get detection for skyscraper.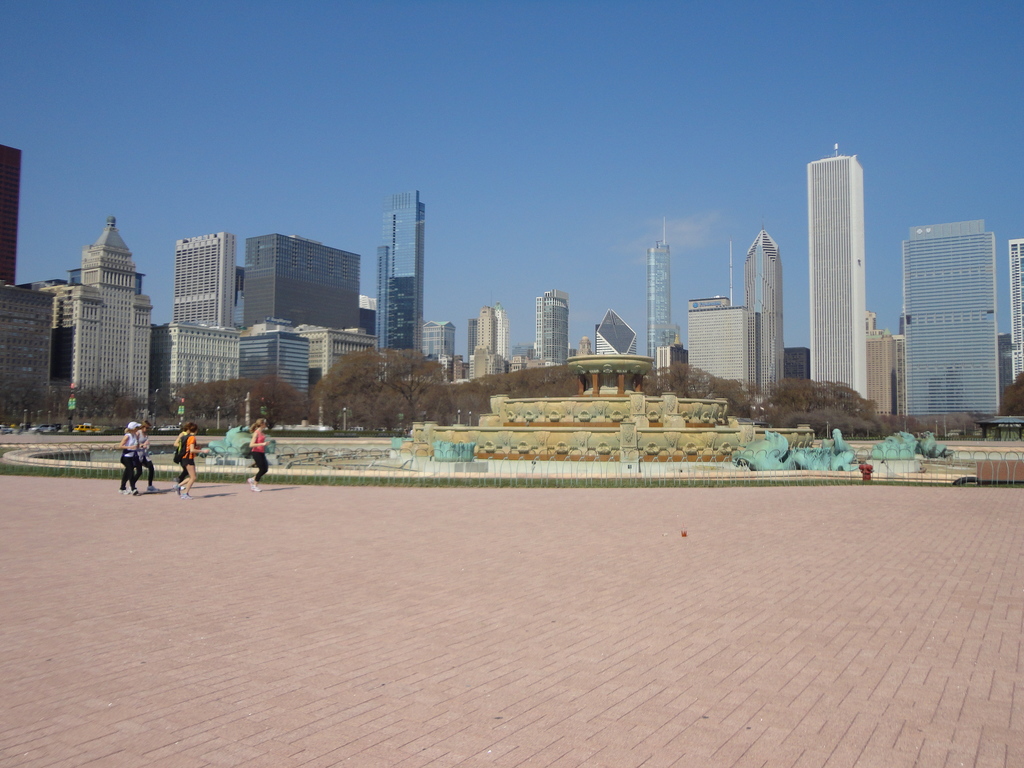
Detection: l=1011, t=236, r=1023, b=383.
